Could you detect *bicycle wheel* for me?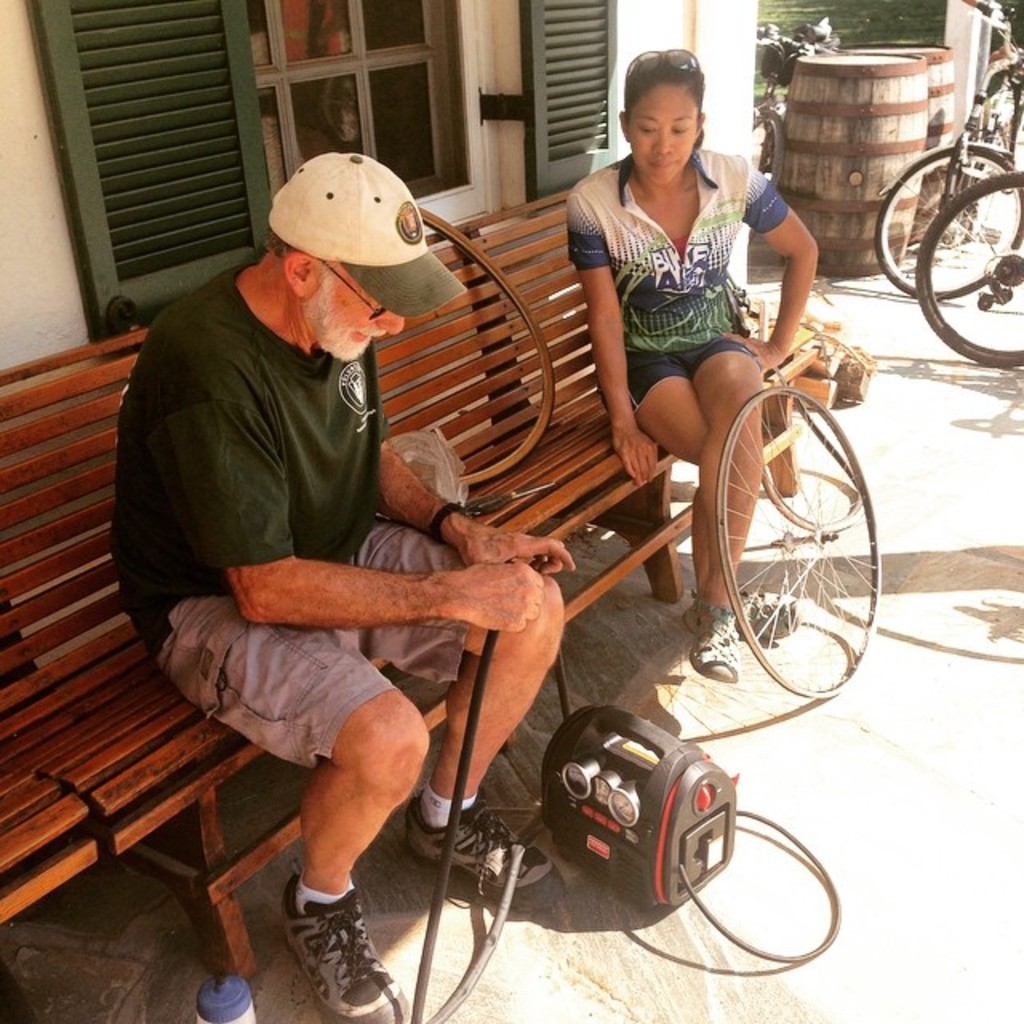
Detection result: 914,174,1022,378.
